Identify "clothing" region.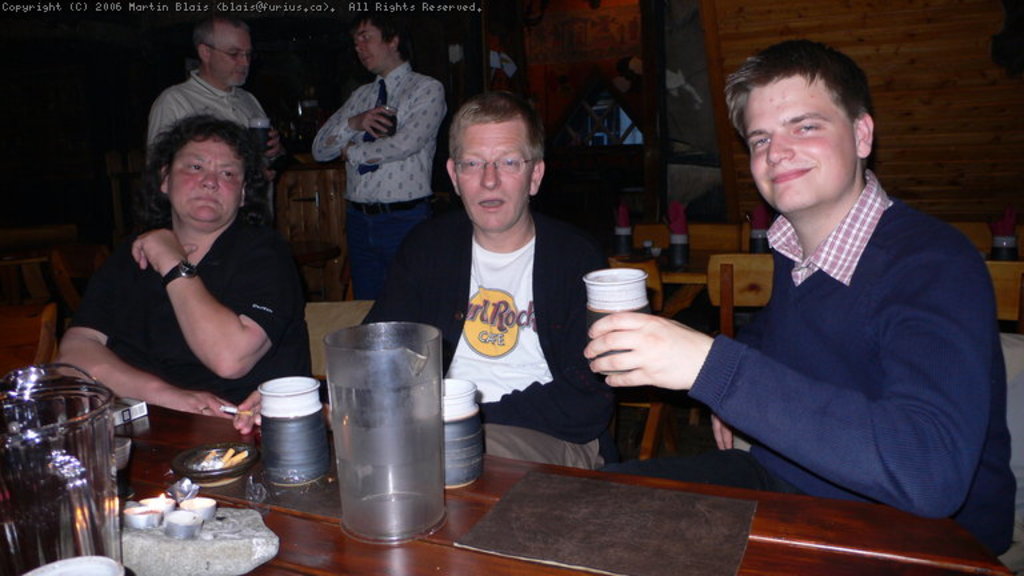
Region: 147:79:285:177.
